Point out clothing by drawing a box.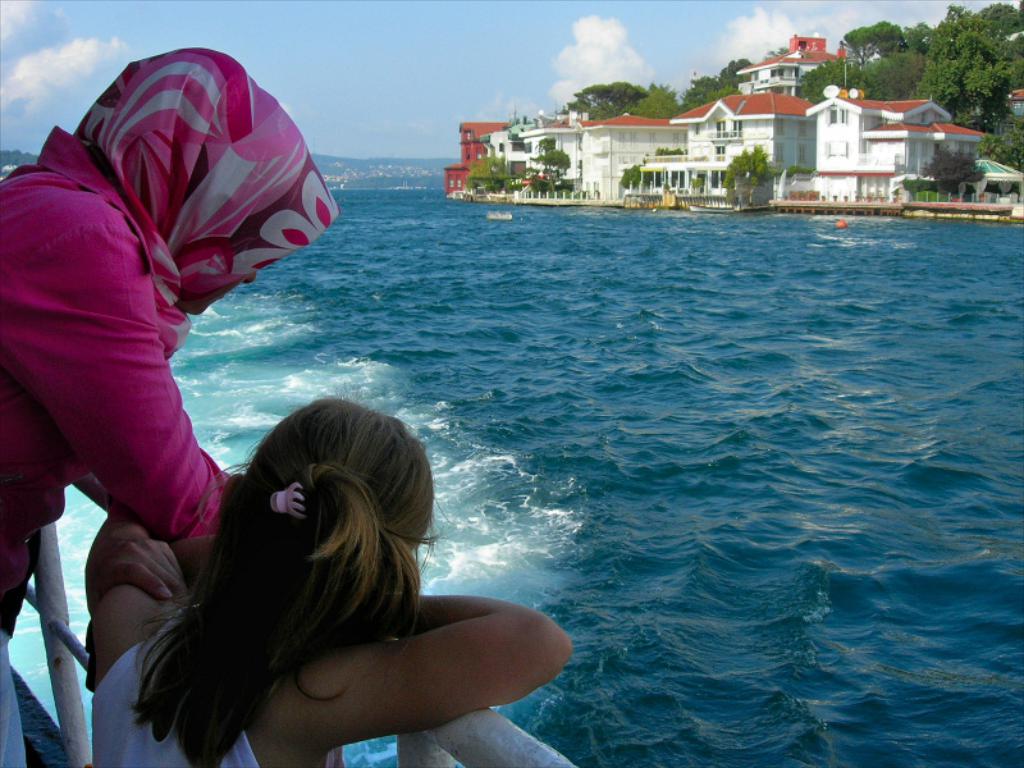
(left=41, top=157, right=357, bottom=660).
